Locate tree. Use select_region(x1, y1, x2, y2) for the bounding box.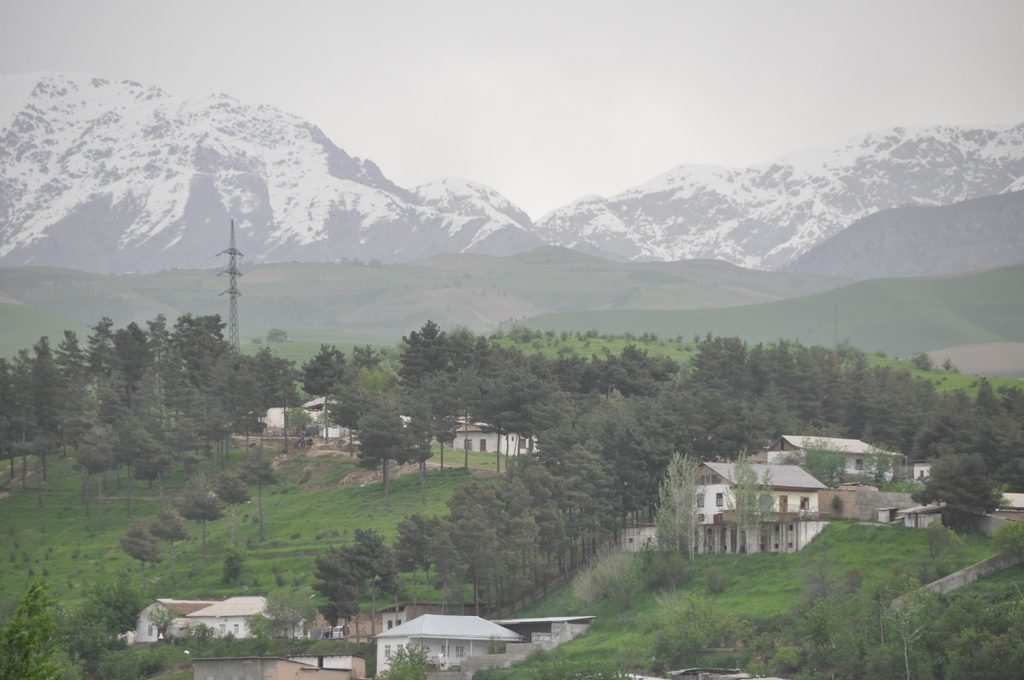
select_region(311, 541, 362, 625).
